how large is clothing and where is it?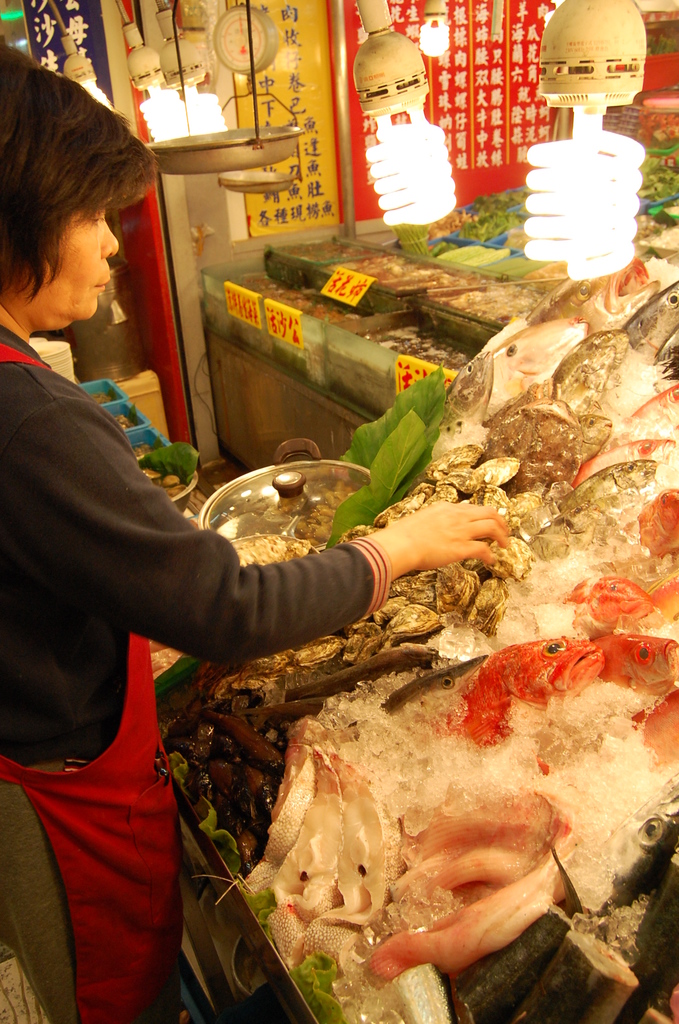
Bounding box: <bbox>15, 234, 250, 1023</bbox>.
